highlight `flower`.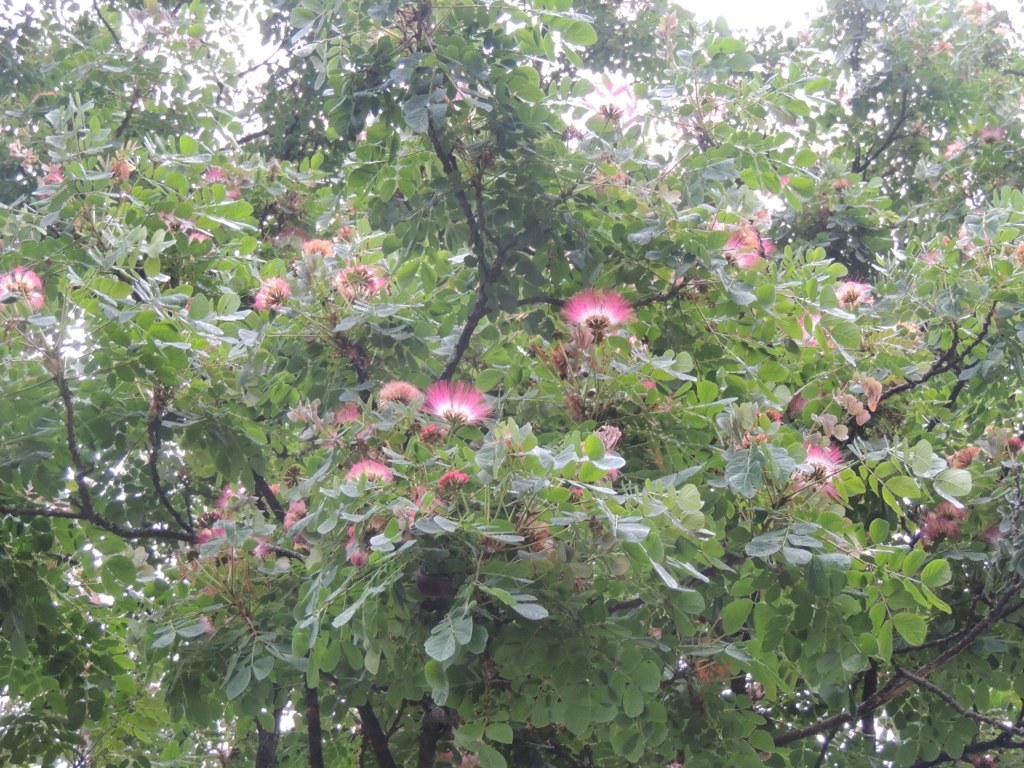
Highlighted region: [782, 442, 840, 512].
